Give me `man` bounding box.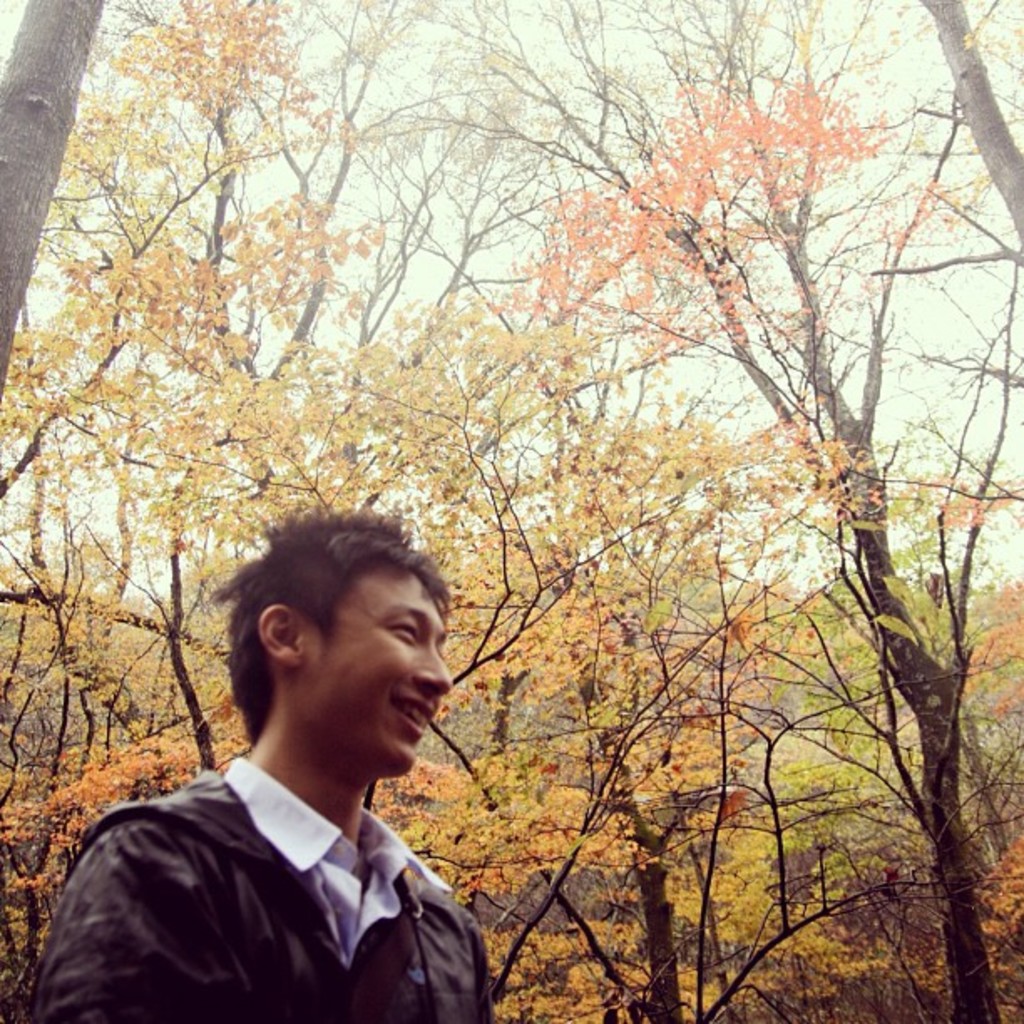
Rect(33, 529, 550, 1022).
